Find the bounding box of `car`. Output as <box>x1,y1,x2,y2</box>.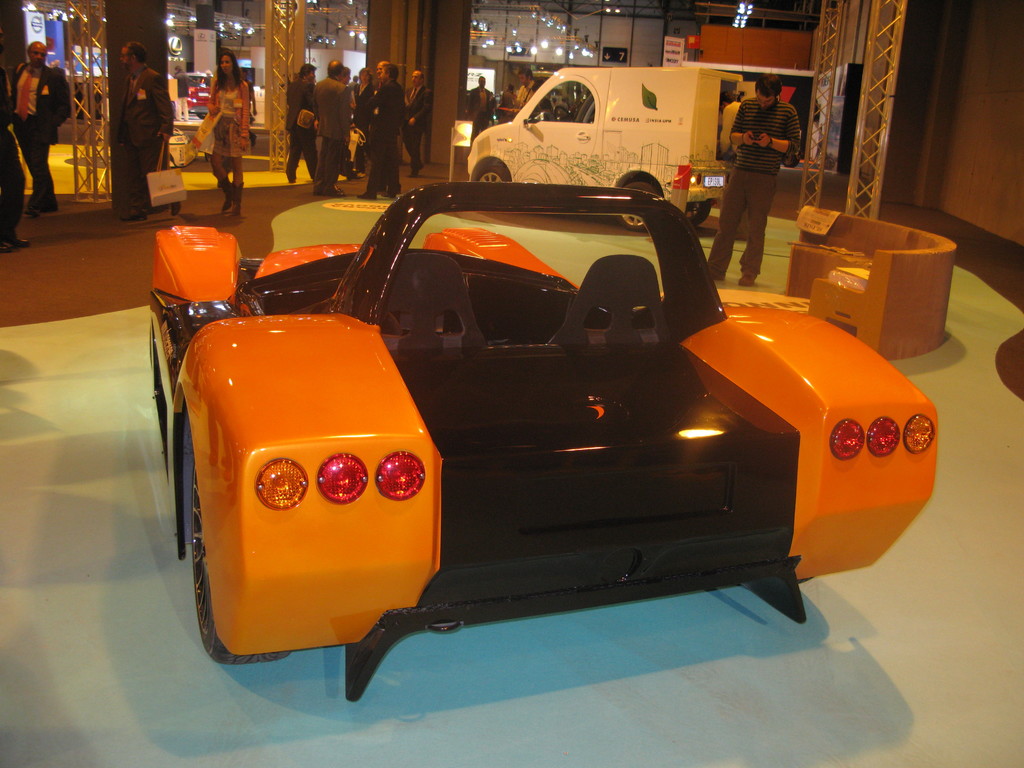
<box>189,70,209,118</box>.
